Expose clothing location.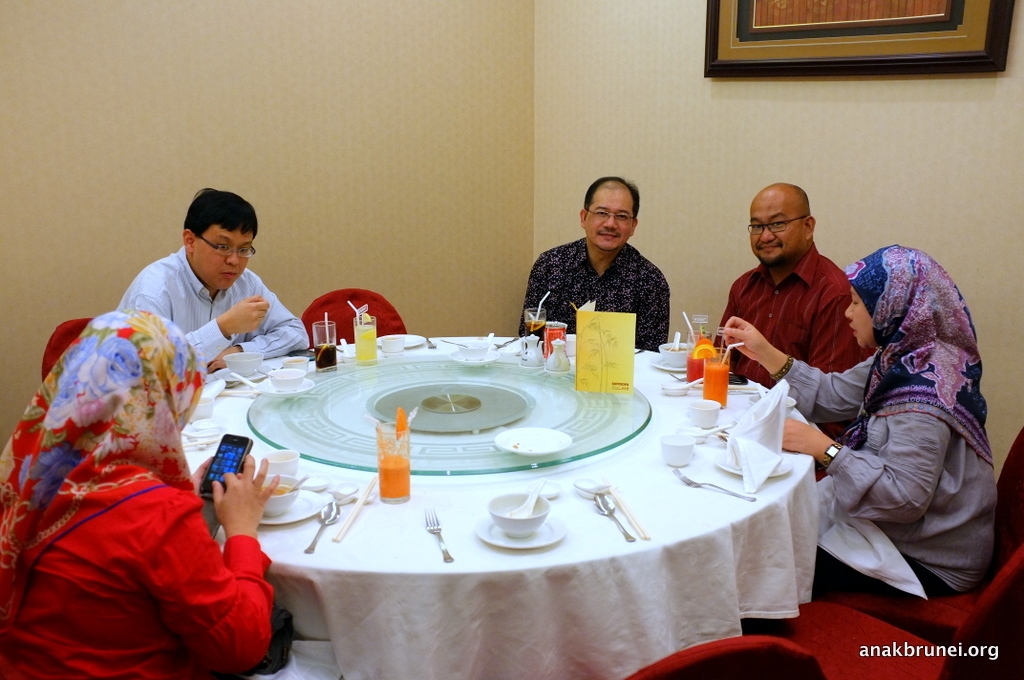
Exposed at {"x1": 0, "y1": 449, "x2": 280, "y2": 679}.
